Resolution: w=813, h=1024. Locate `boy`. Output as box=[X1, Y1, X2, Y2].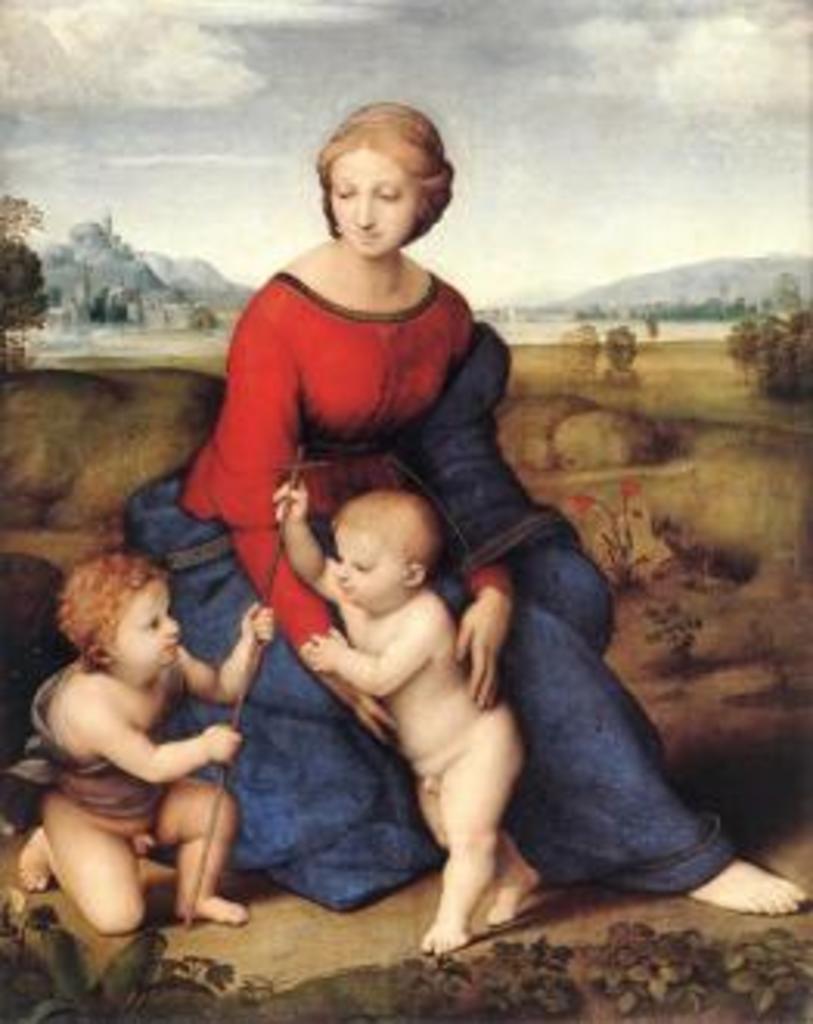
box=[273, 469, 537, 950].
